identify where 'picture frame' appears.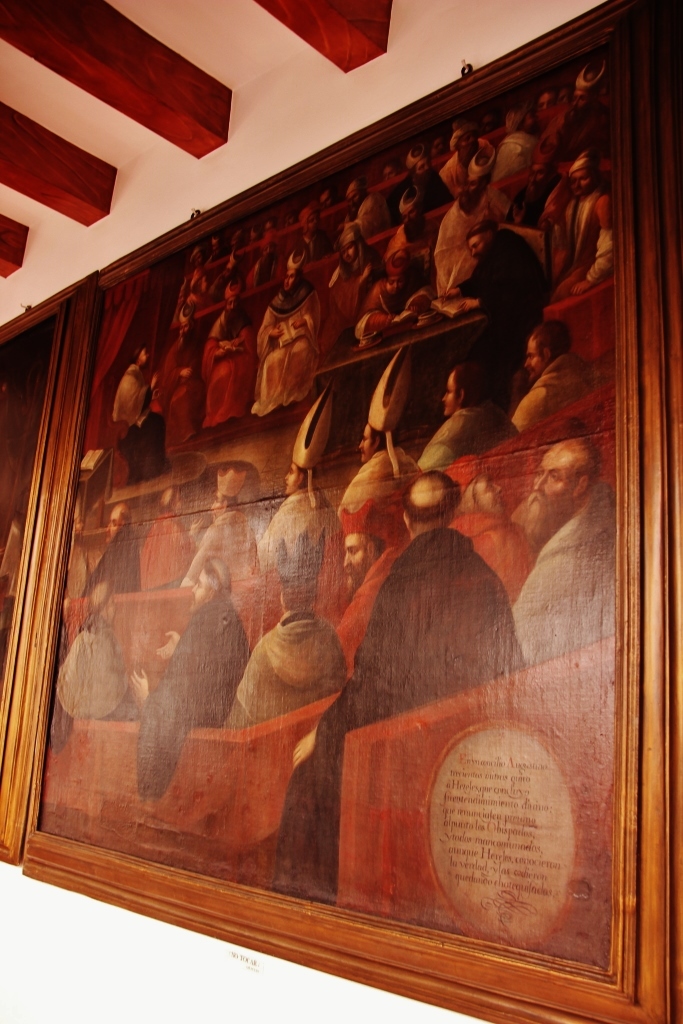
Appears at left=1, top=1, right=681, bottom=1022.
